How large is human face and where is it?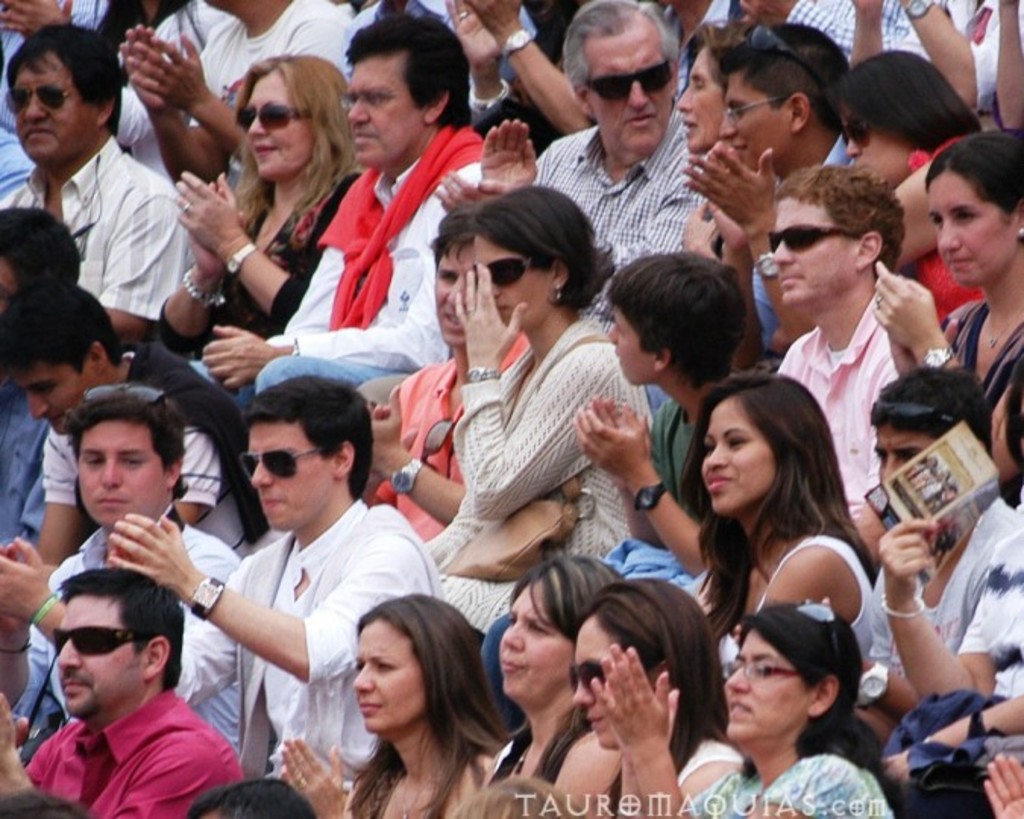
Bounding box: 238:68:313:171.
